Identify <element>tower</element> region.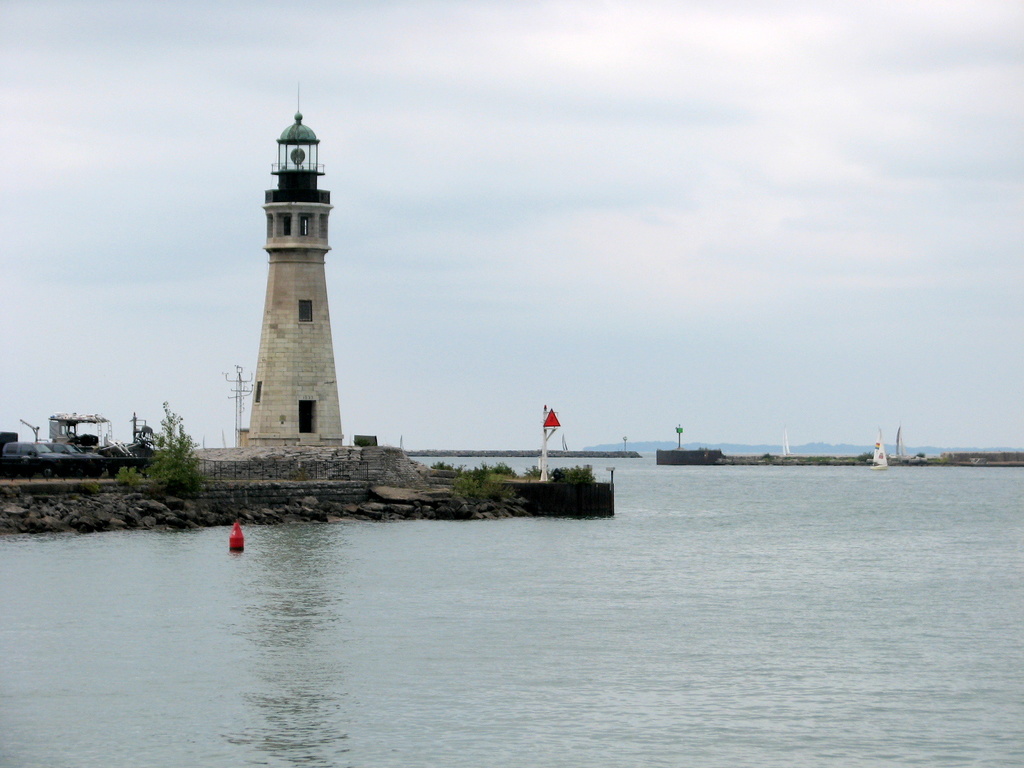
Region: [201,100,396,453].
